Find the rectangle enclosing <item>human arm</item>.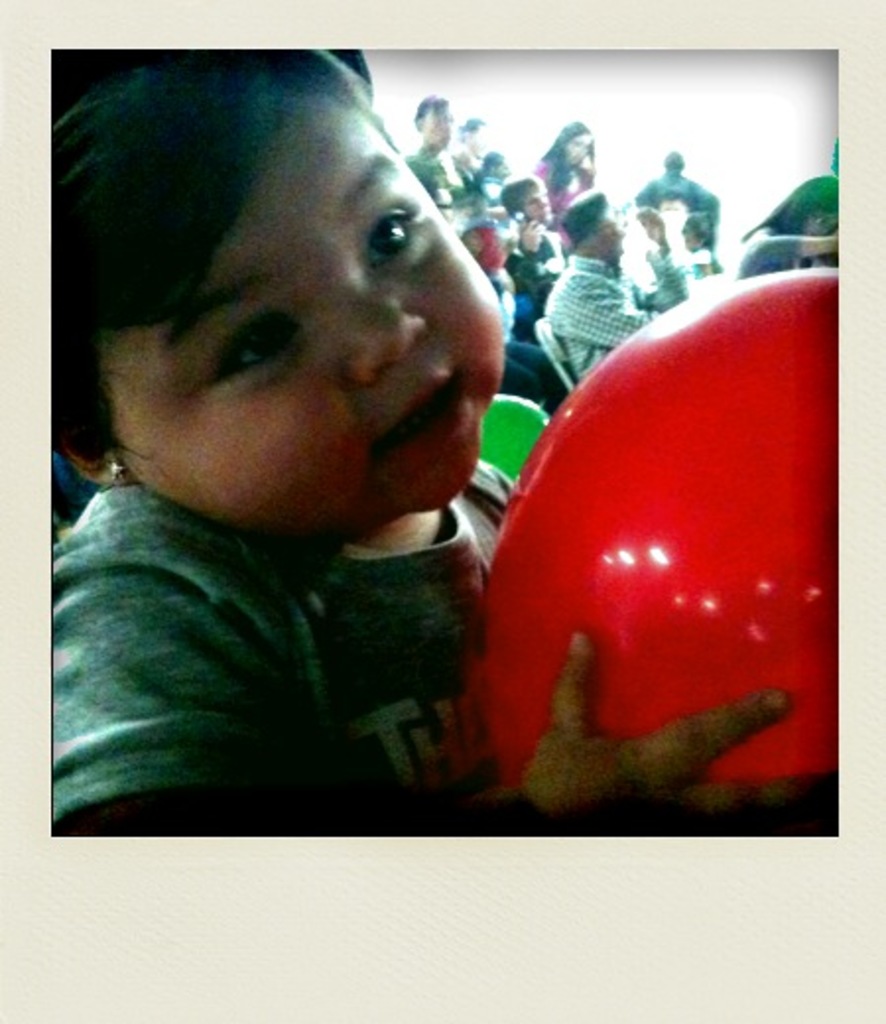
left=449, top=154, right=465, bottom=179.
